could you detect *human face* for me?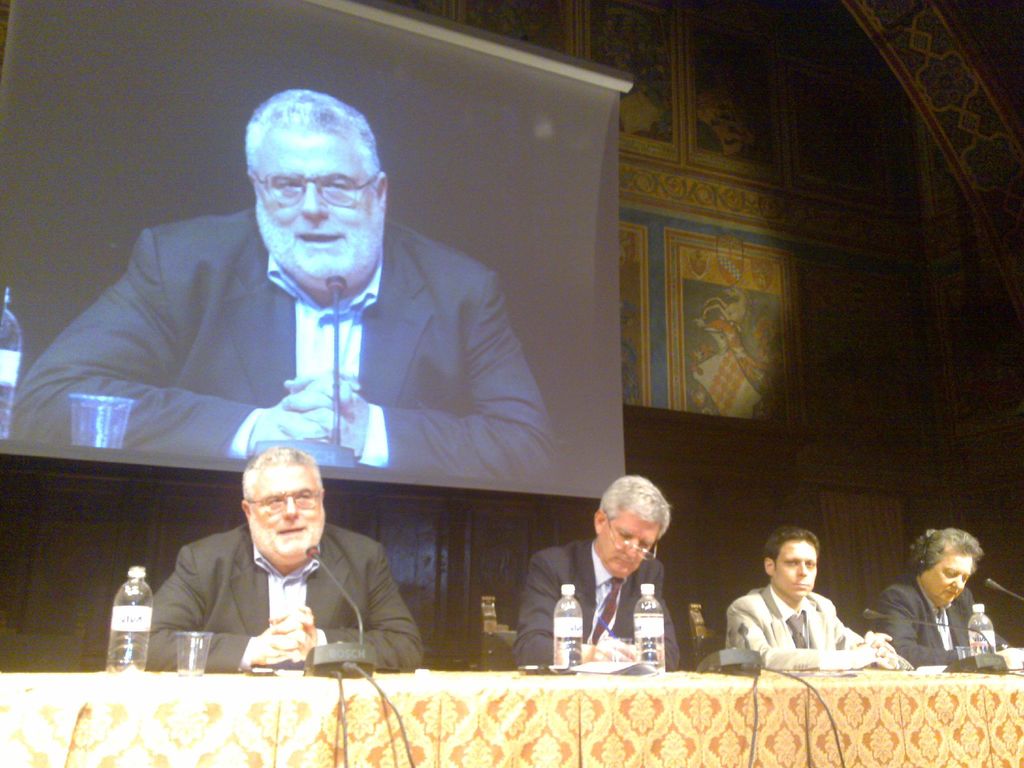
Detection result: bbox=(258, 131, 371, 279).
